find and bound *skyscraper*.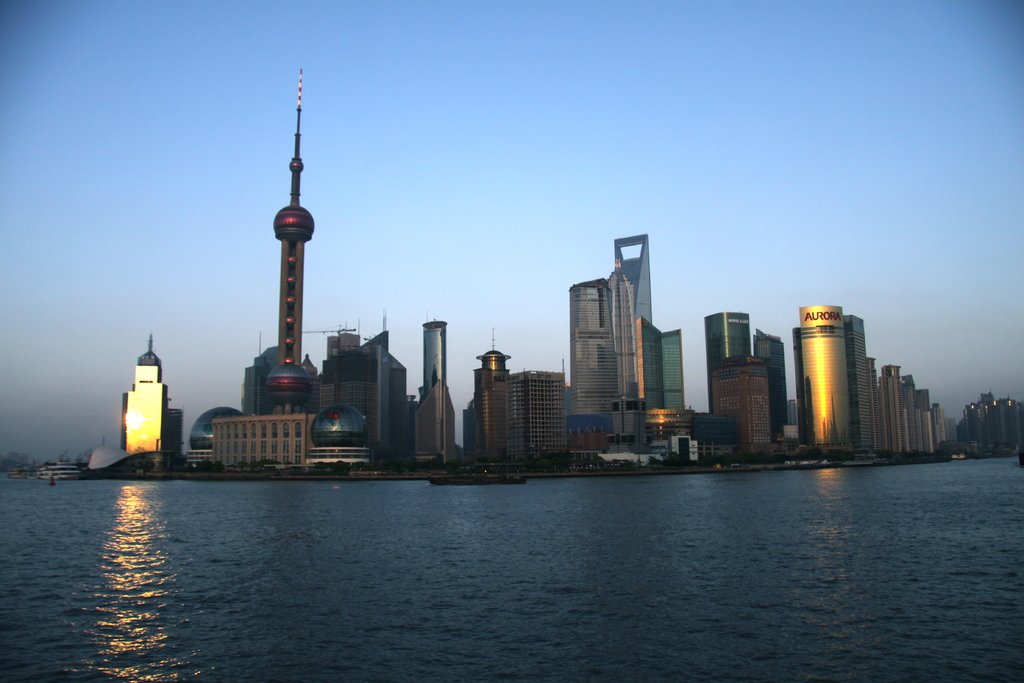
Bound: {"x1": 410, "y1": 316, "x2": 461, "y2": 466}.
